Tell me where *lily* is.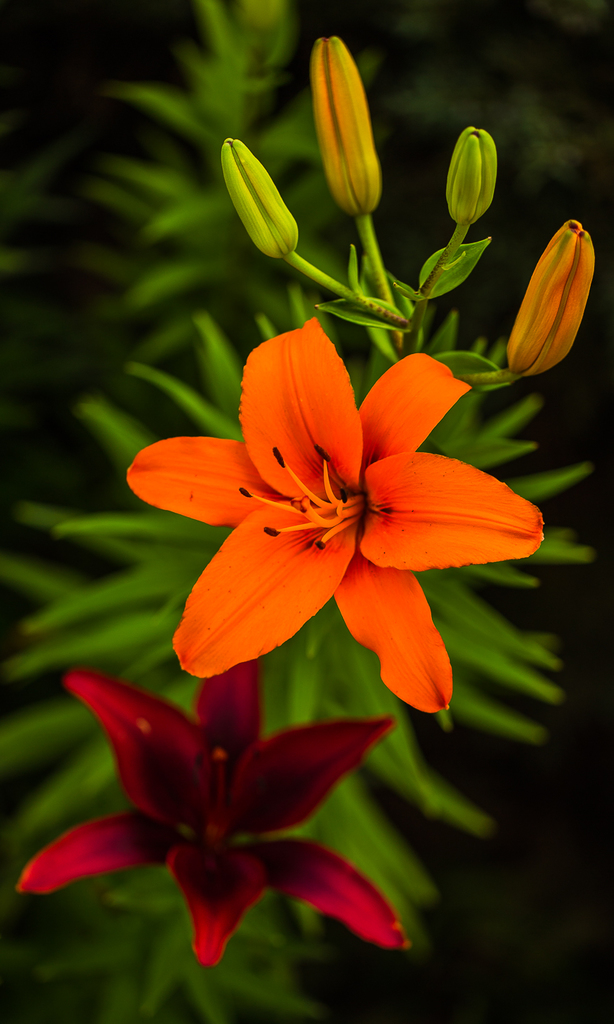
*lily* is at rect(122, 316, 543, 722).
